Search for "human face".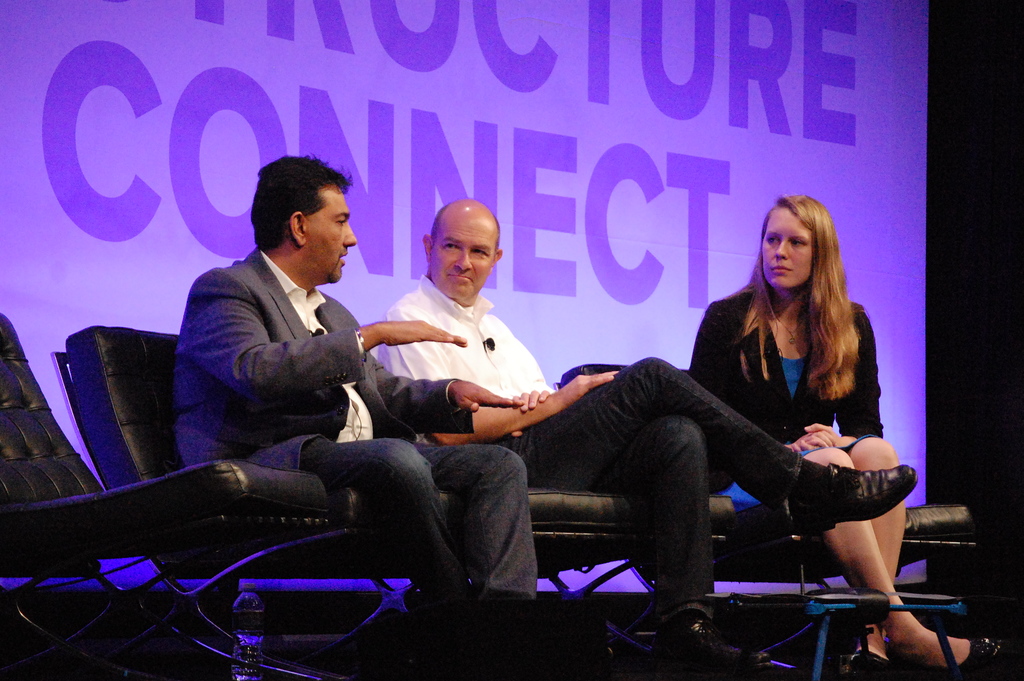
Found at [309,190,355,288].
